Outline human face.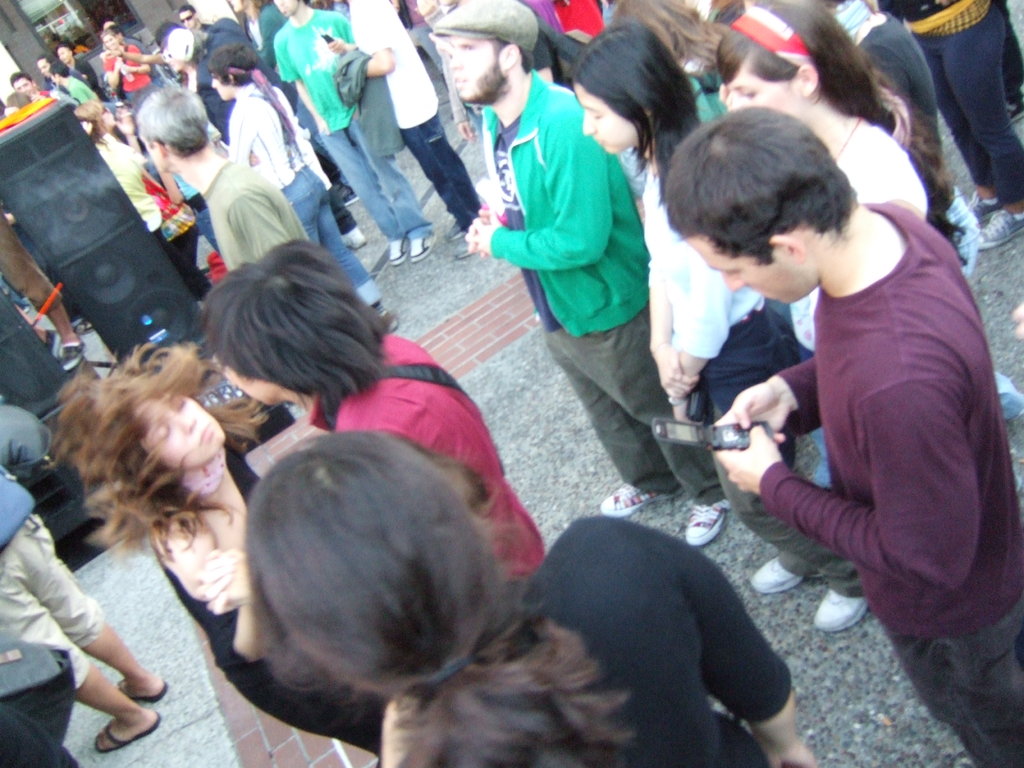
Outline: <bbox>449, 37, 503, 100</bbox>.
